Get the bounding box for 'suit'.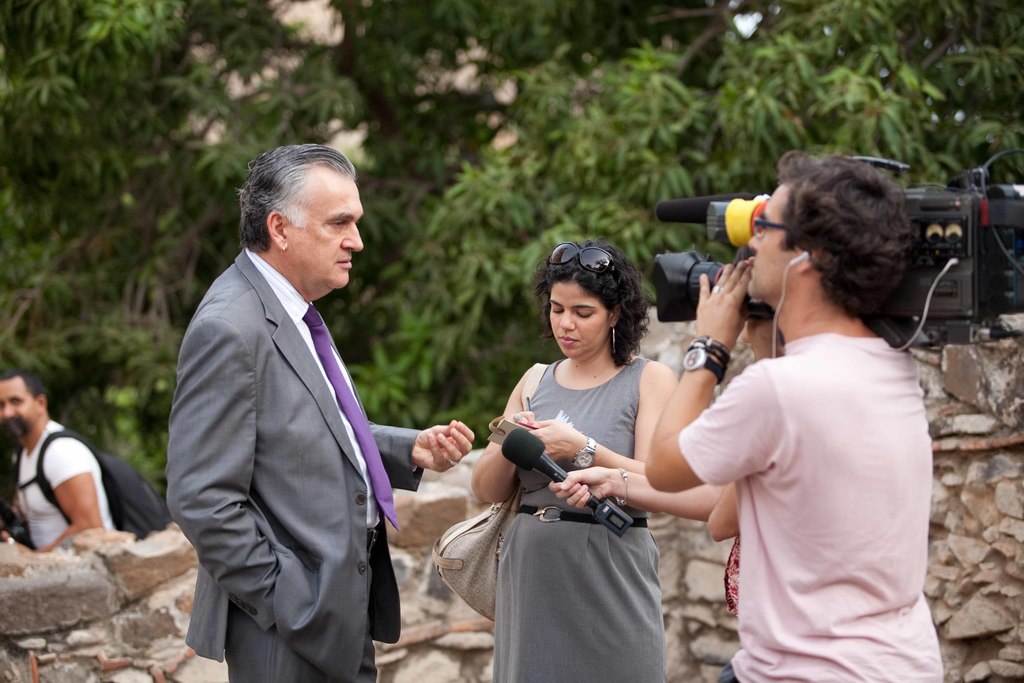
box(180, 222, 466, 670).
